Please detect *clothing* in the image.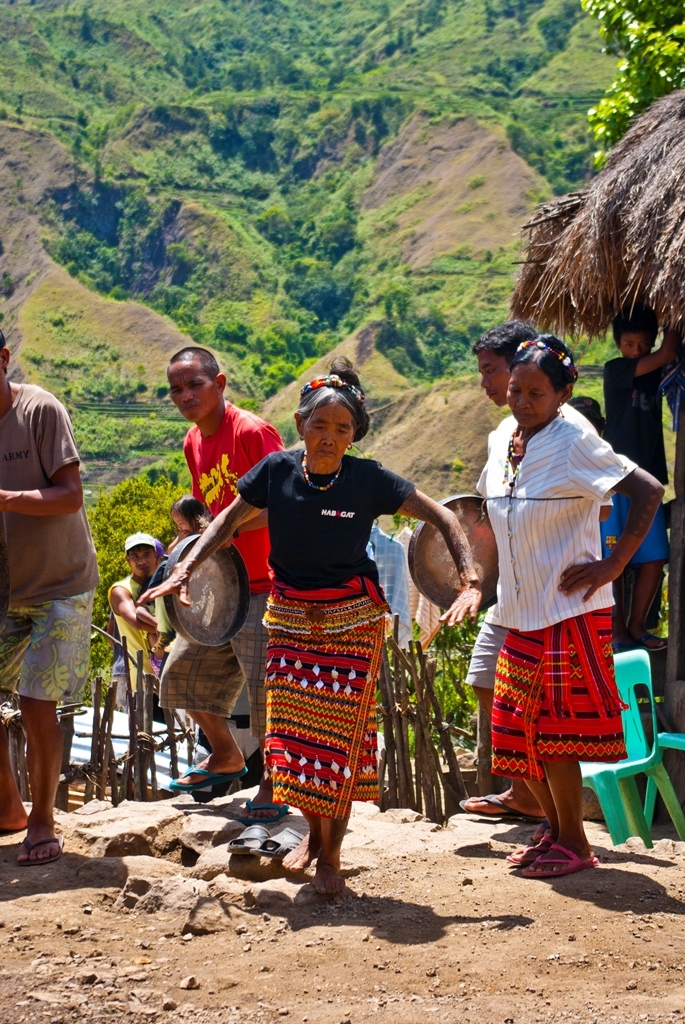
detection(474, 420, 637, 778).
